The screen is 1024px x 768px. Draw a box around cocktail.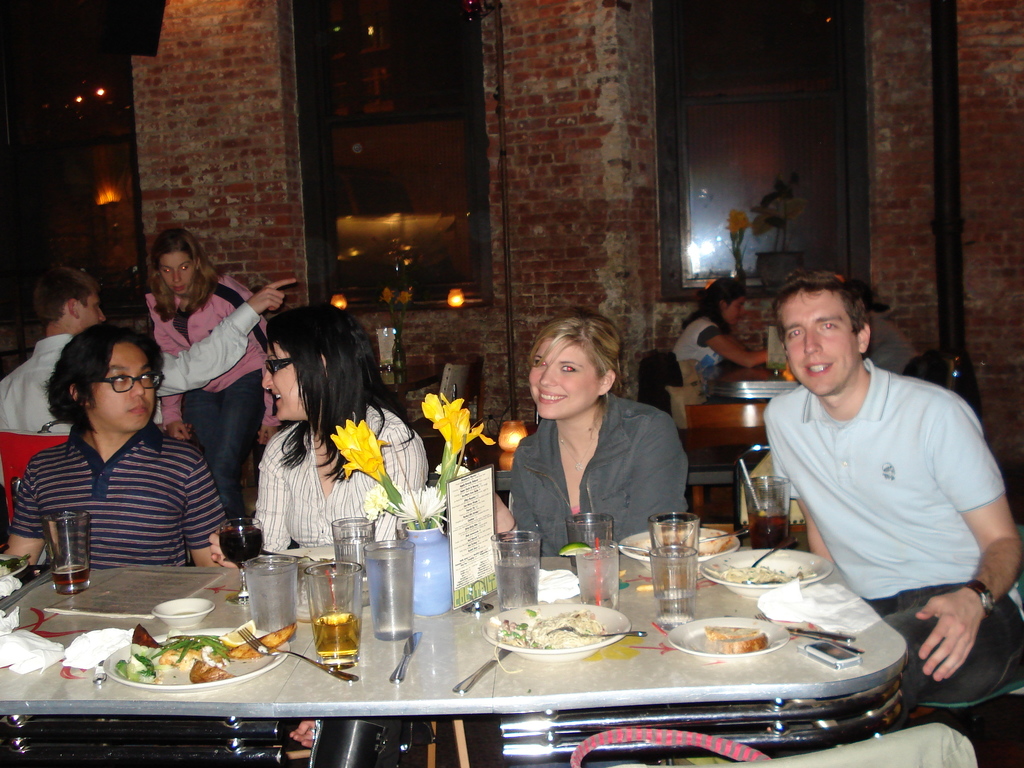
pyautogui.locateOnScreen(303, 563, 365, 671).
